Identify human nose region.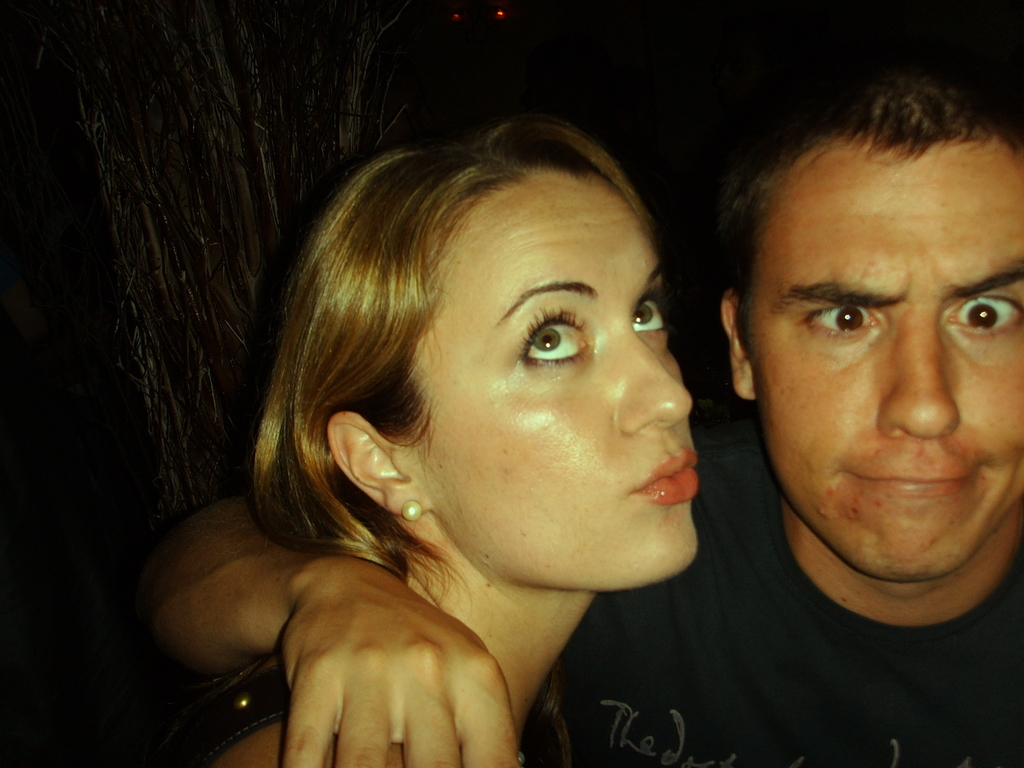
Region: [left=872, top=298, right=960, bottom=440].
